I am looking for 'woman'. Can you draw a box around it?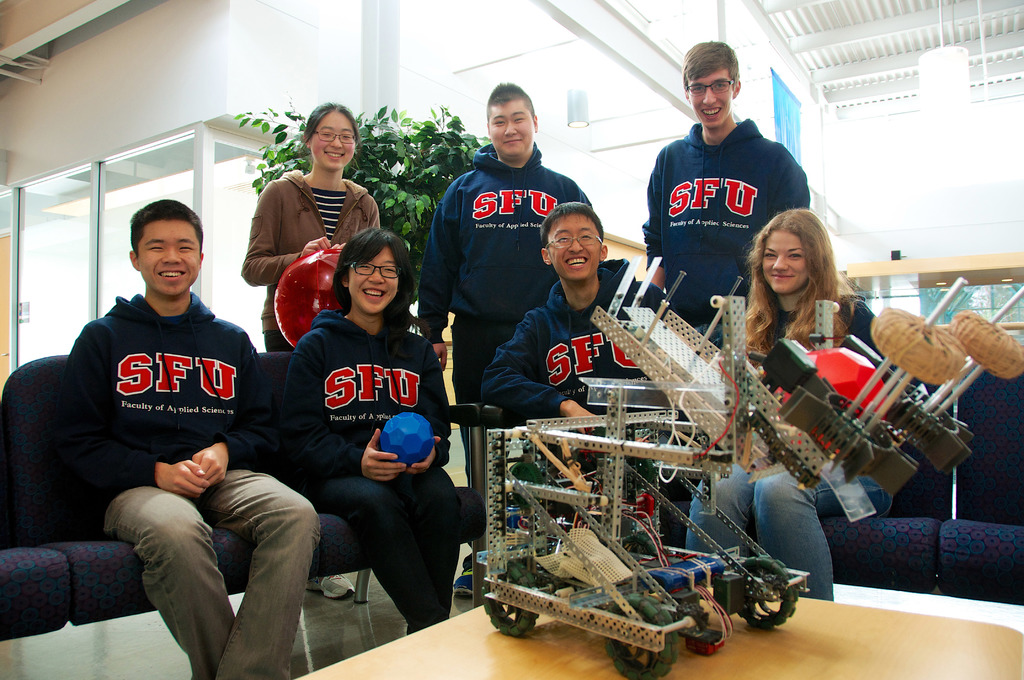
Sure, the bounding box is box=[278, 224, 460, 640].
